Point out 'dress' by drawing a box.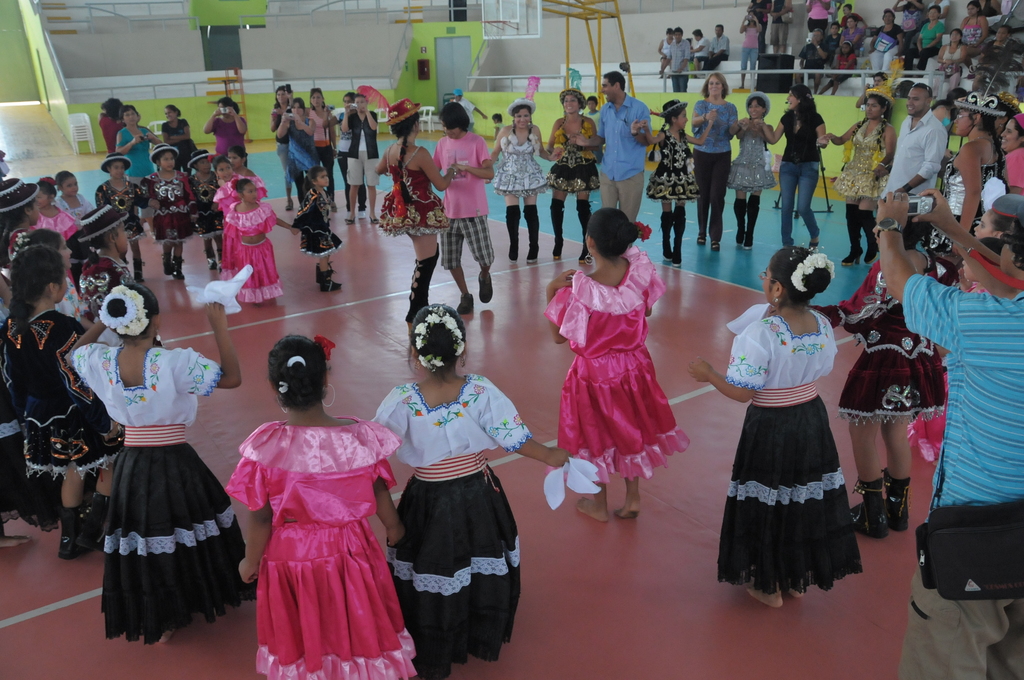
BBox(214, 414, 410, 665).
